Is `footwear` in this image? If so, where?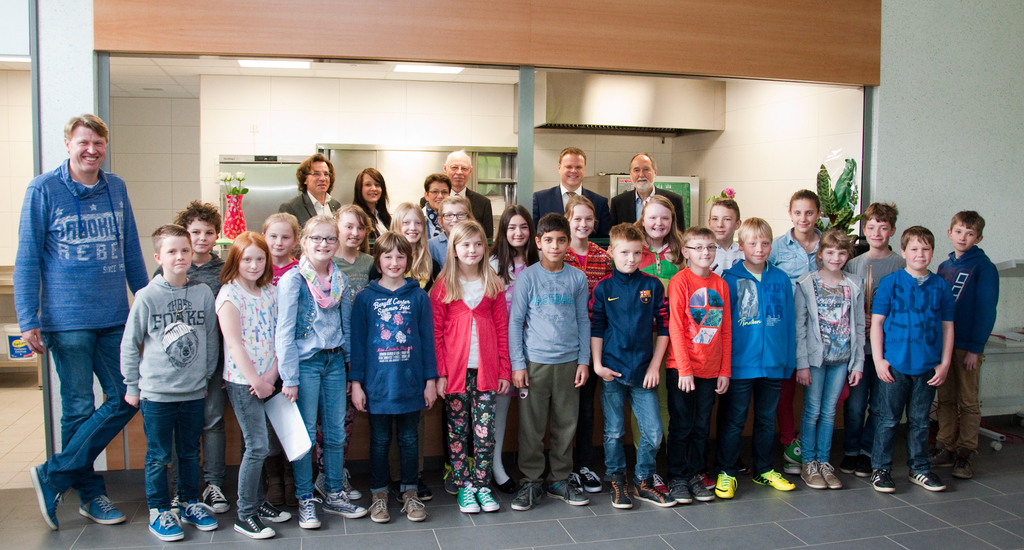
Yes, at [911, 471, 953, 493].
